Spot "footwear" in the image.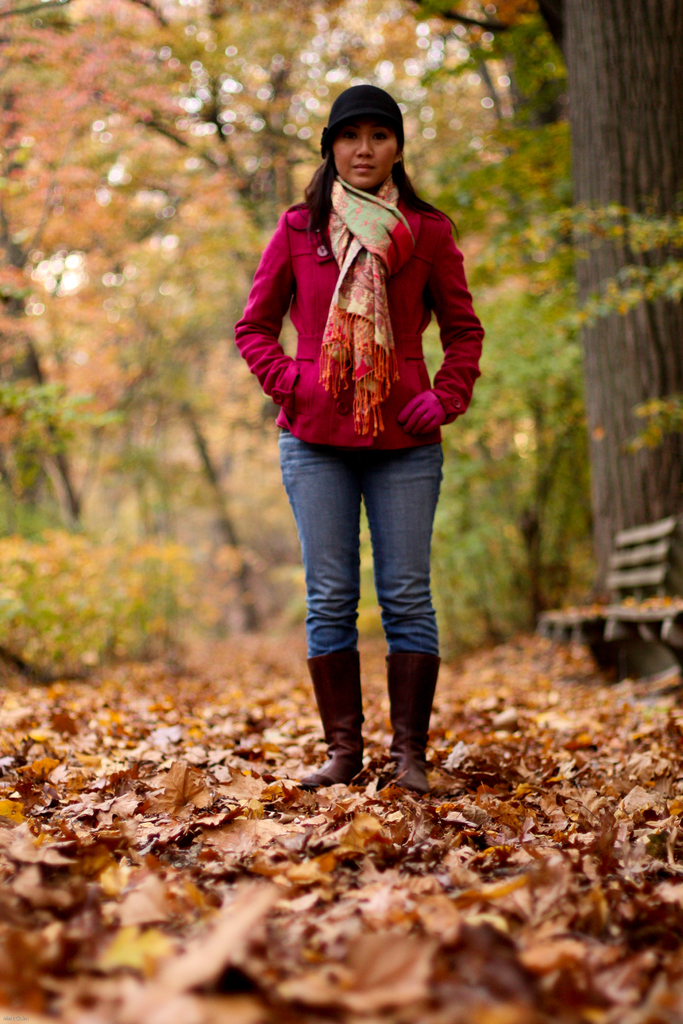
"footwear" found at BBox(288, 643, 363, 786).
